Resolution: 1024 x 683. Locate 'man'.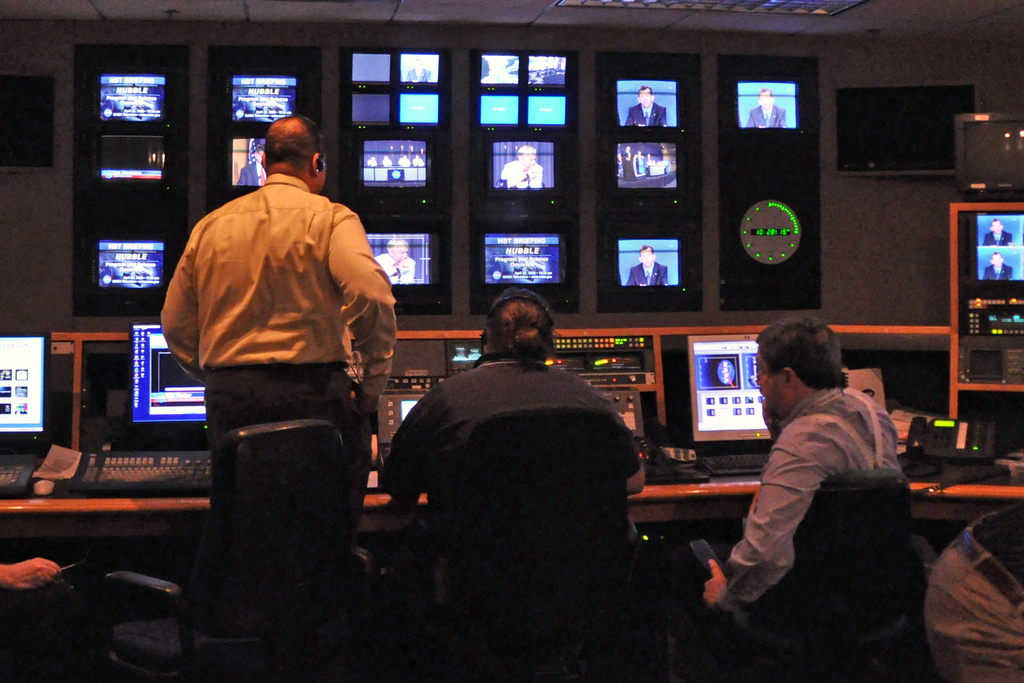
detection(373, 237, 418, 284).
